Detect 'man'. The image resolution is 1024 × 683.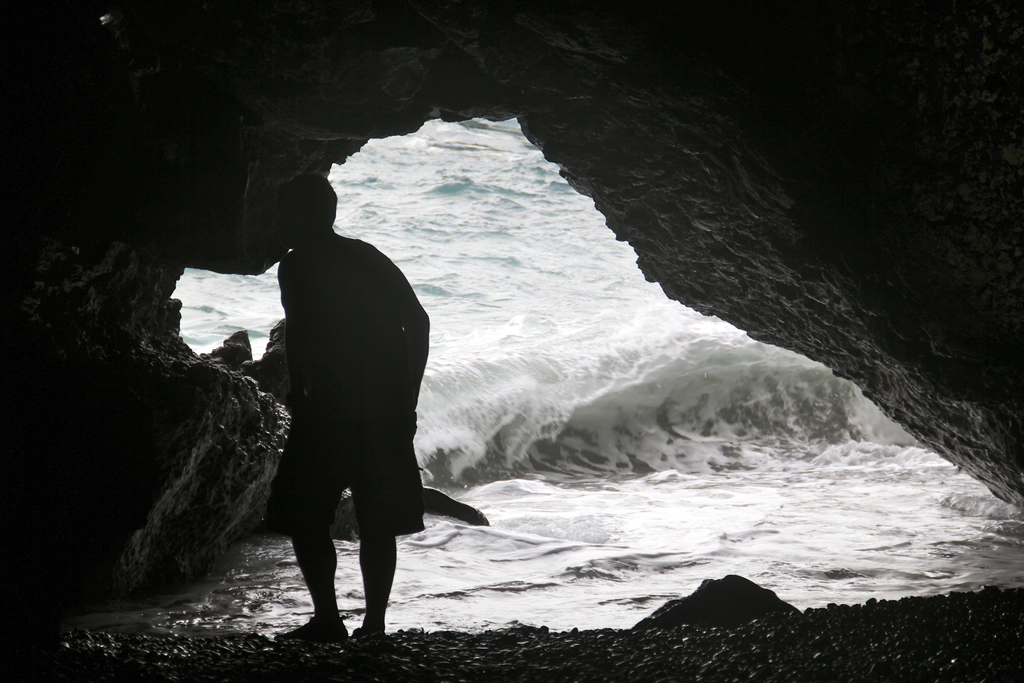
{"x1": 262, "y1": 175, "x2": 431, "y2": 641}.
